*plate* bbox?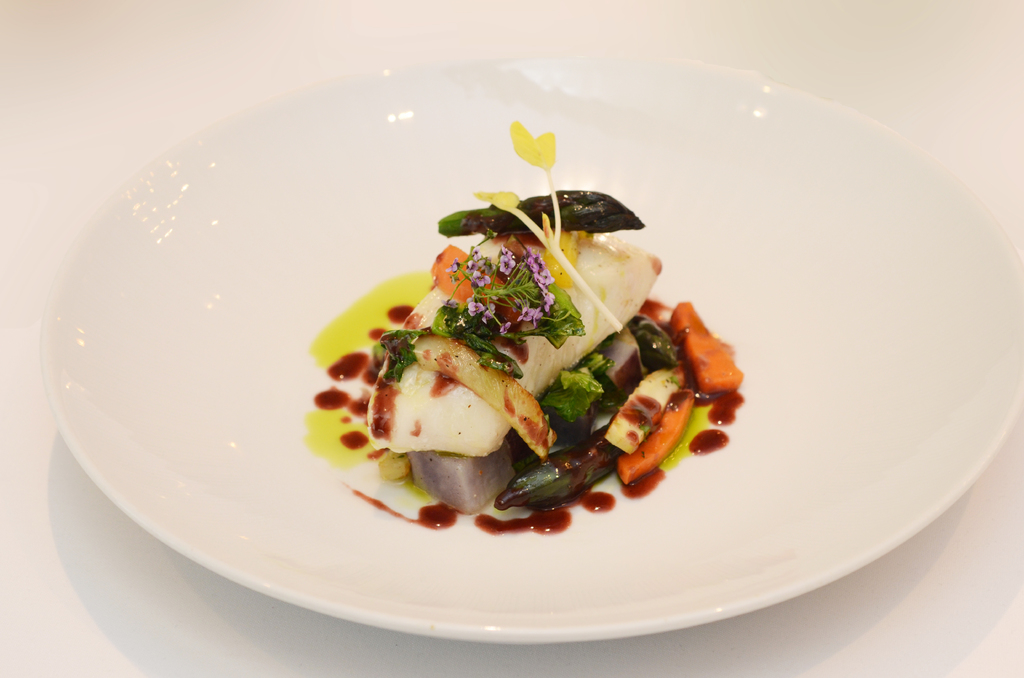
[42, 53, 1023, 640]
